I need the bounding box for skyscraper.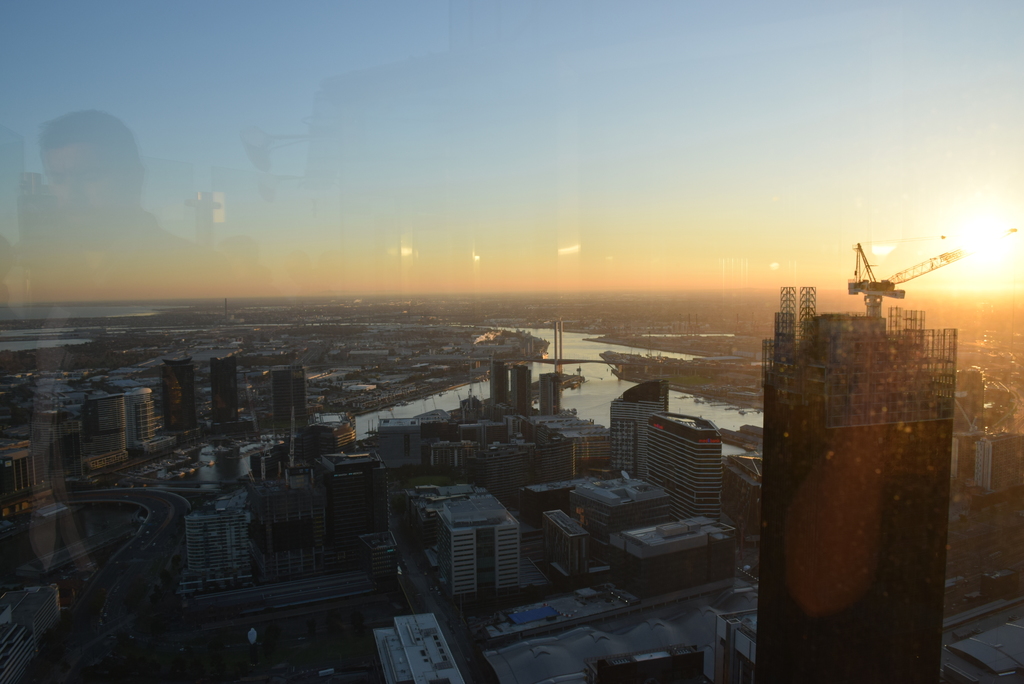
Here it is: {"x1": 129, "y1": 386, "x2": 159, "y2": 452}.
